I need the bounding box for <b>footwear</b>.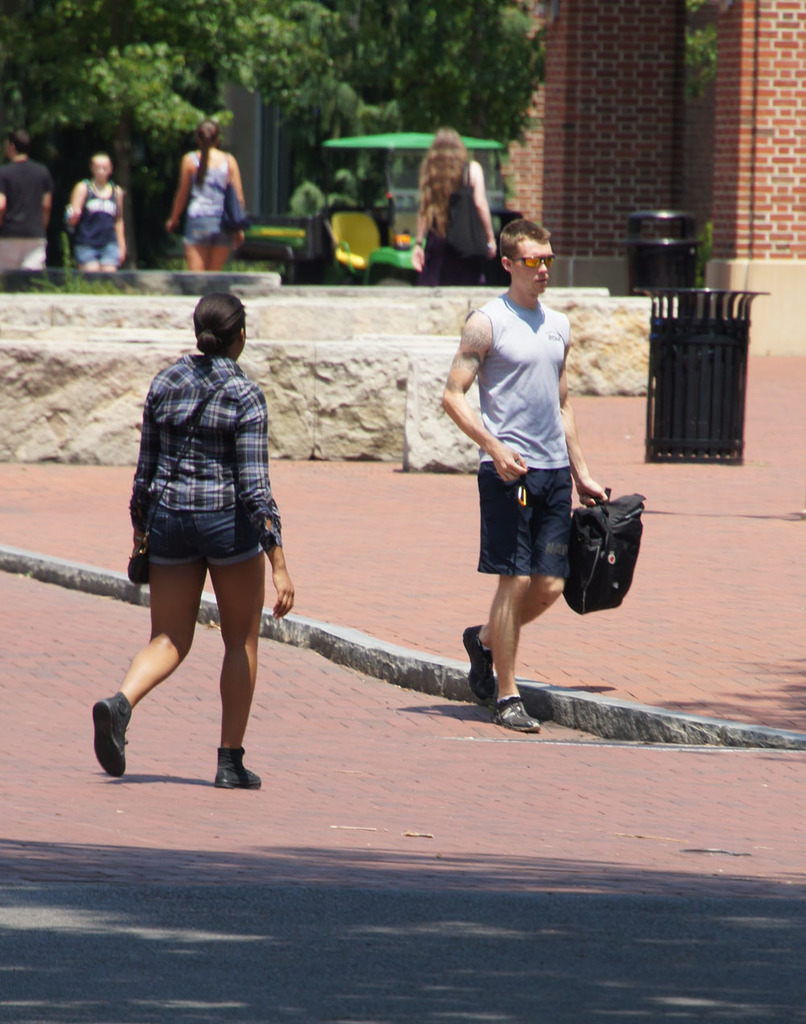
Here it is: 214/743/260/785.
